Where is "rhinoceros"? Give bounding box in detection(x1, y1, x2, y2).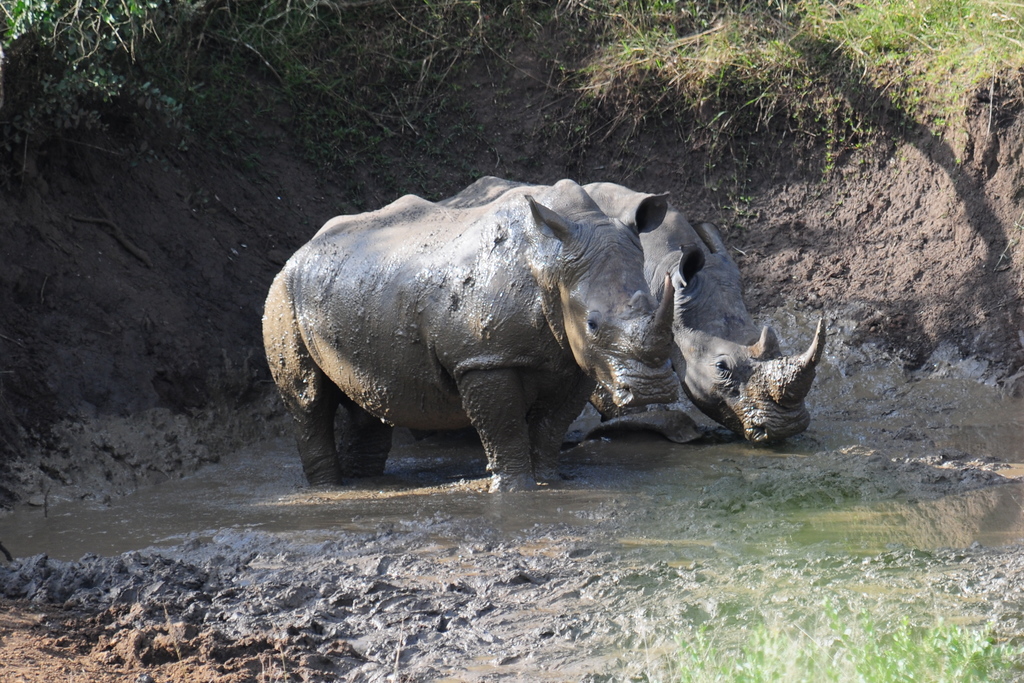
detection(259, 174, 685, 496).
